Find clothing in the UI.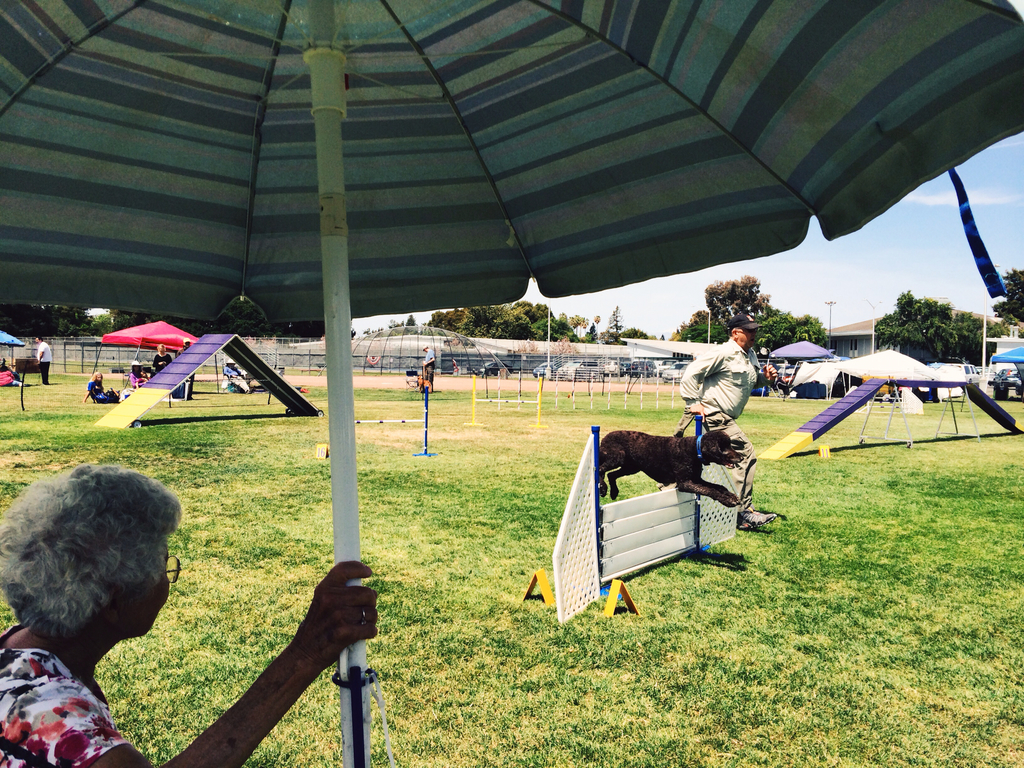
UI element at box(83, 376, 114, 406).
